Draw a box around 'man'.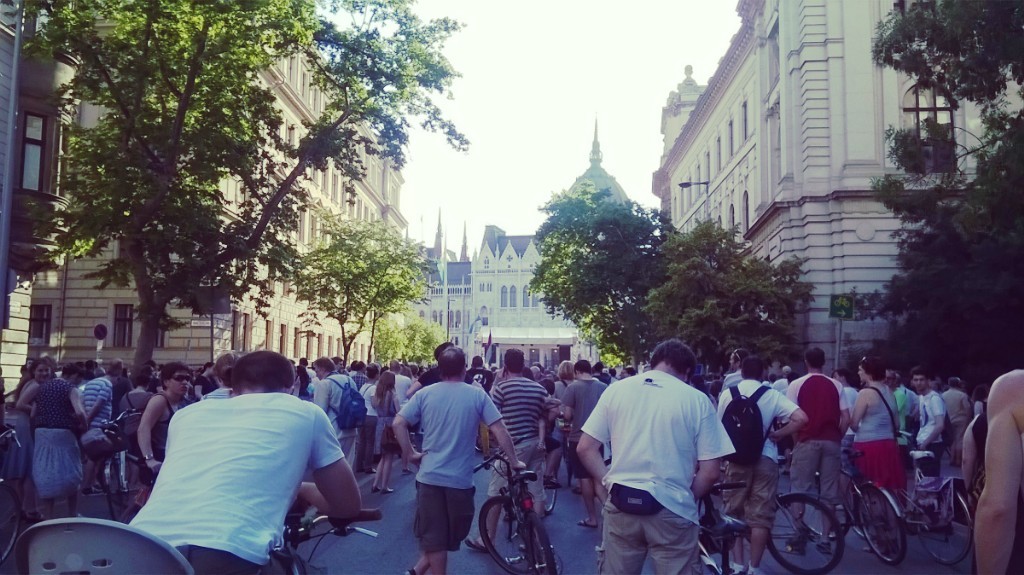
476 350 556 548.
